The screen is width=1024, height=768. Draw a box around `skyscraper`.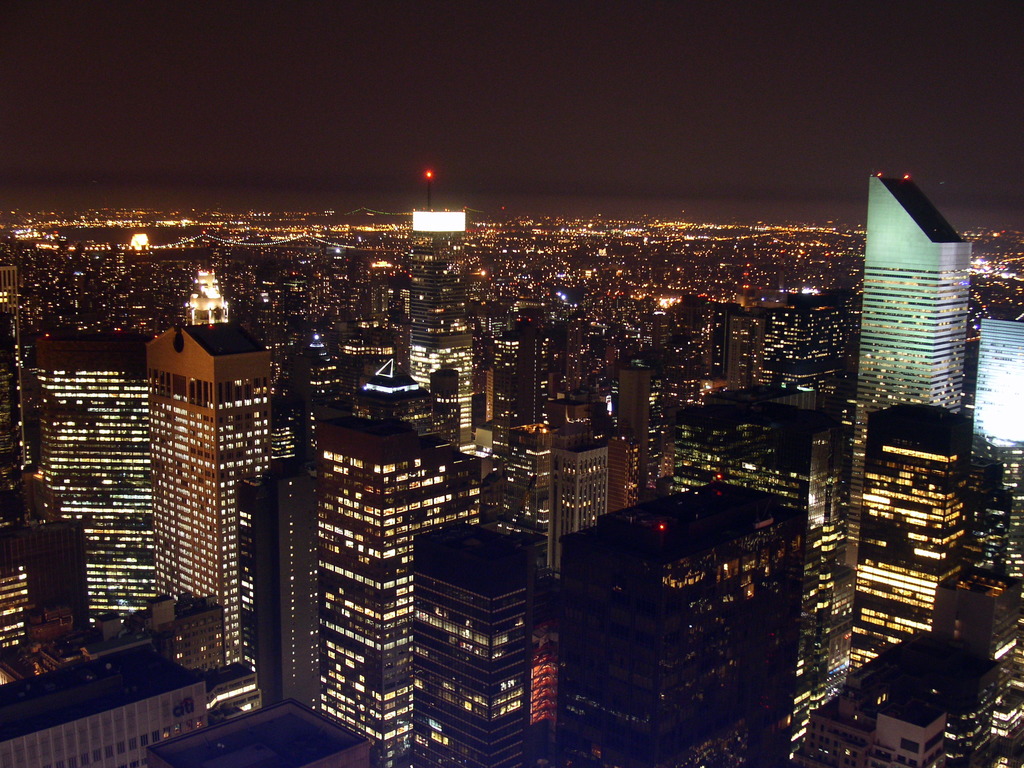
[left=852, top=172, right=970, bottom=412].
